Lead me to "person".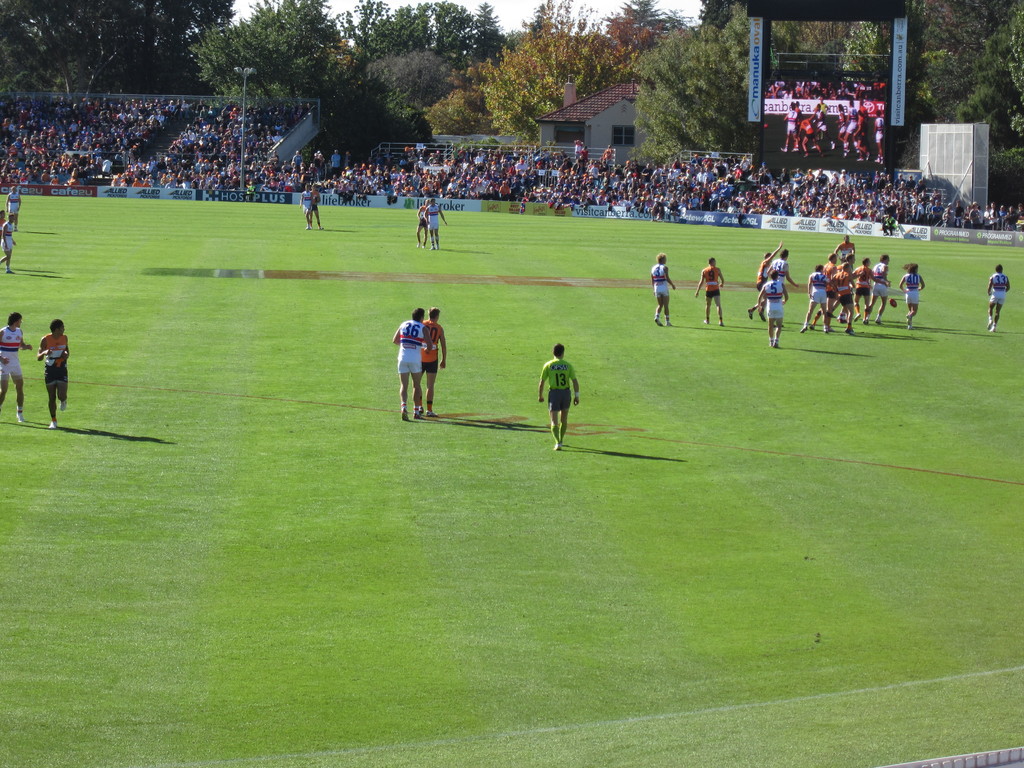
Lead to (0,315,38,422).
